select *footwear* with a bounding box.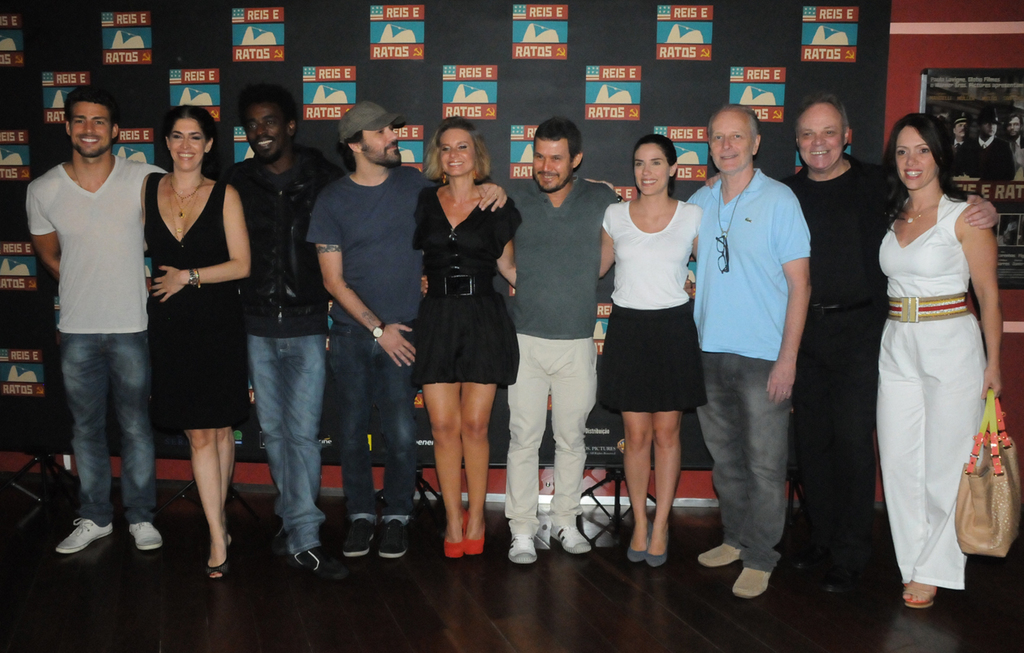
644,547,667,569.
